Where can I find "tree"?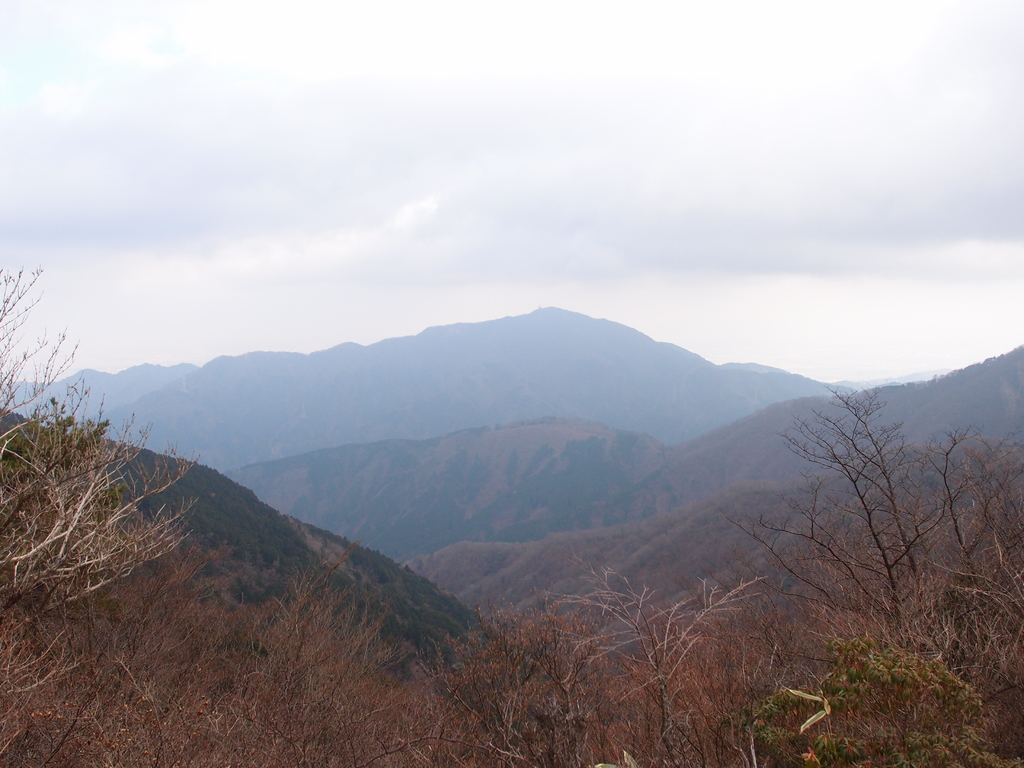
You can find it at bbox=[5, 332, 184, 639].
